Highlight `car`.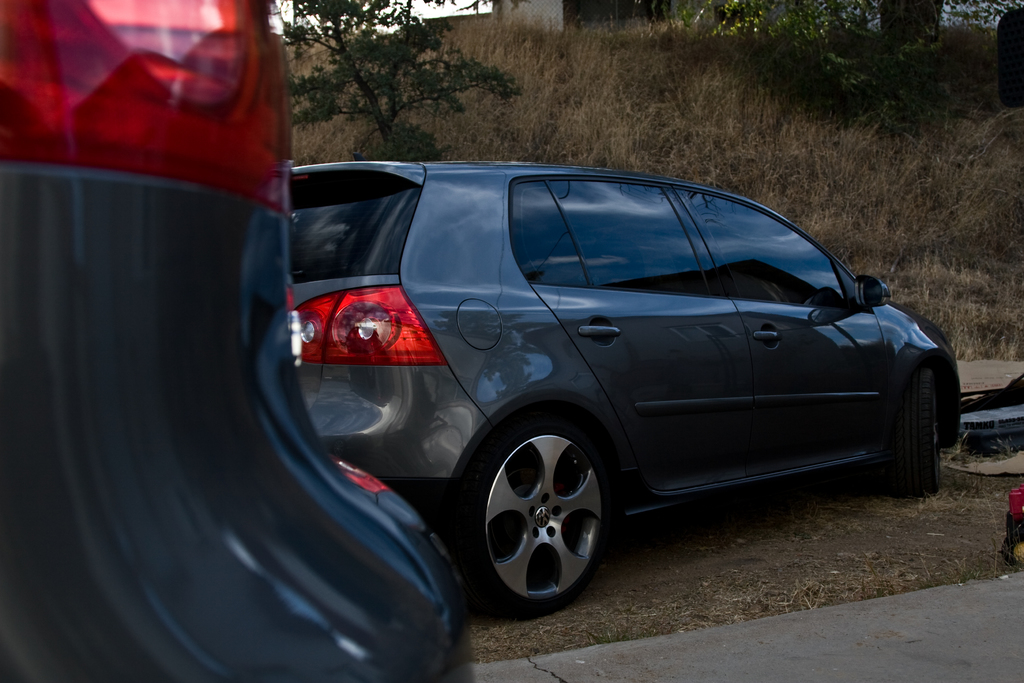
Highlighted region: <region>0, 0, 471, 679</region>.
